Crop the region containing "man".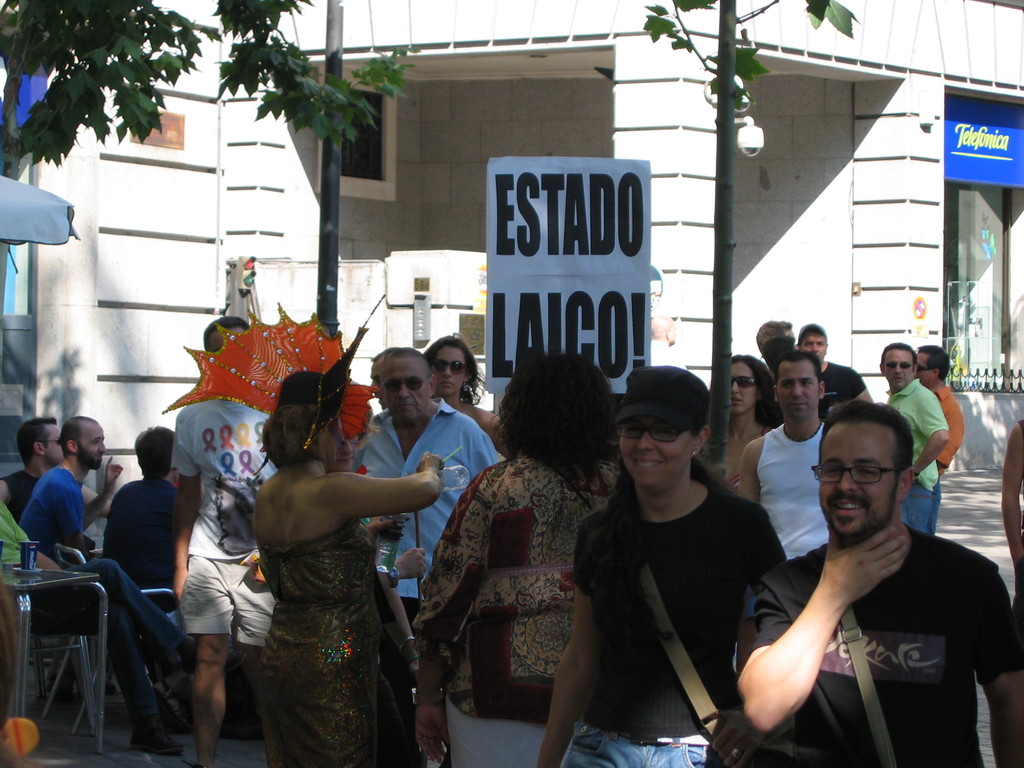
Crop region: bbox=[13, 415, 195, 759].
